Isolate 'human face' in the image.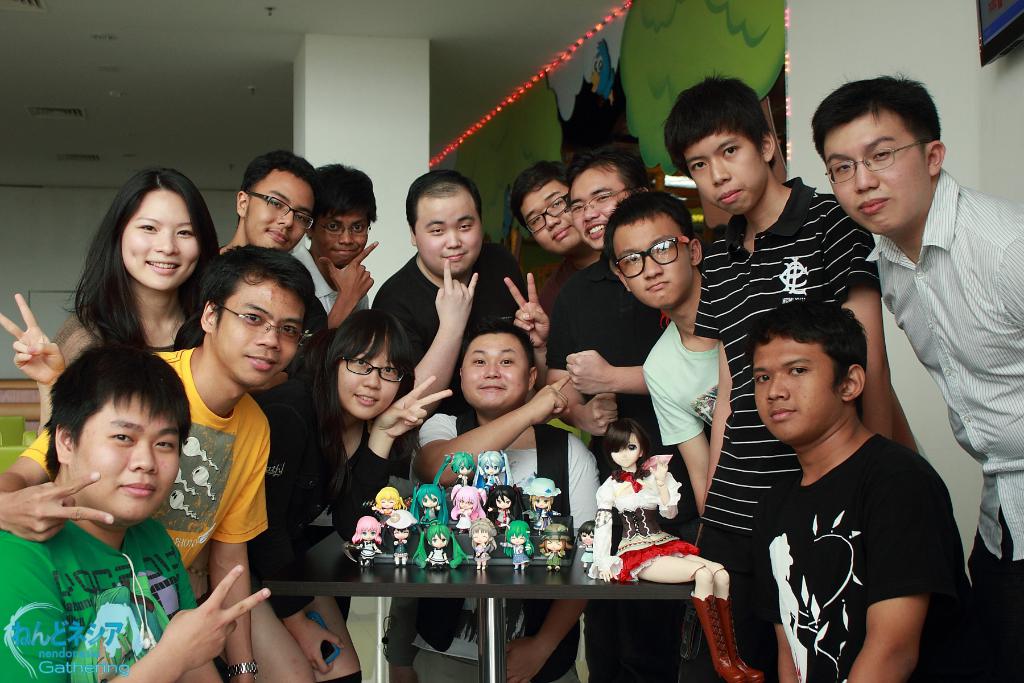
Isolated region: x1=117, y1=186, x2=204, y2=295.
